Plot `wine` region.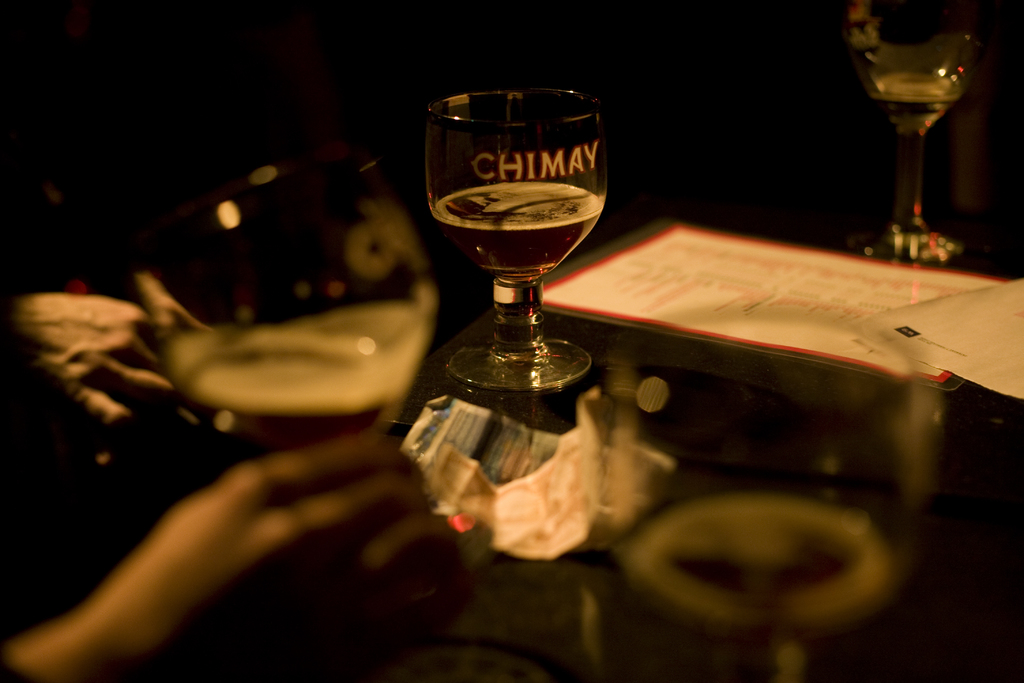
Plotted at region(177, 325, 435, 454).
